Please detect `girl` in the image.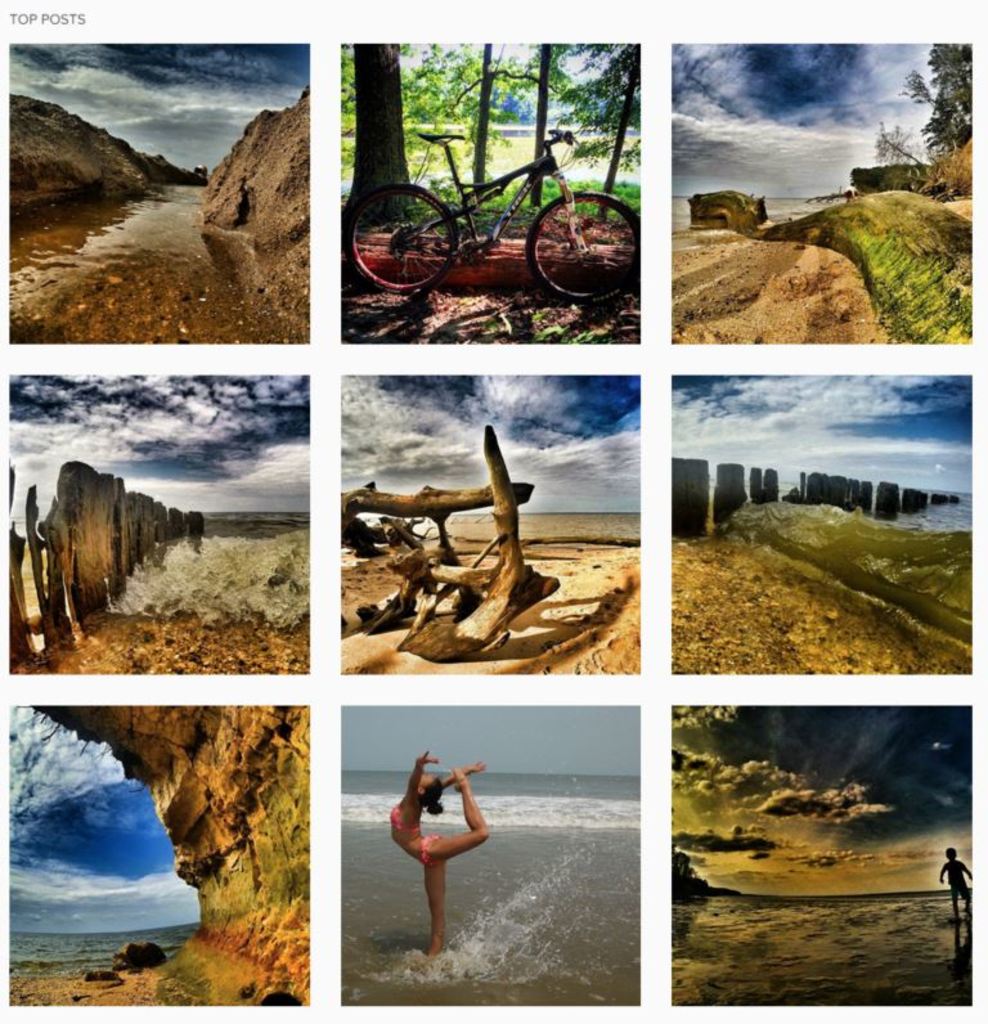
locate(394, 756, 489, 951).
